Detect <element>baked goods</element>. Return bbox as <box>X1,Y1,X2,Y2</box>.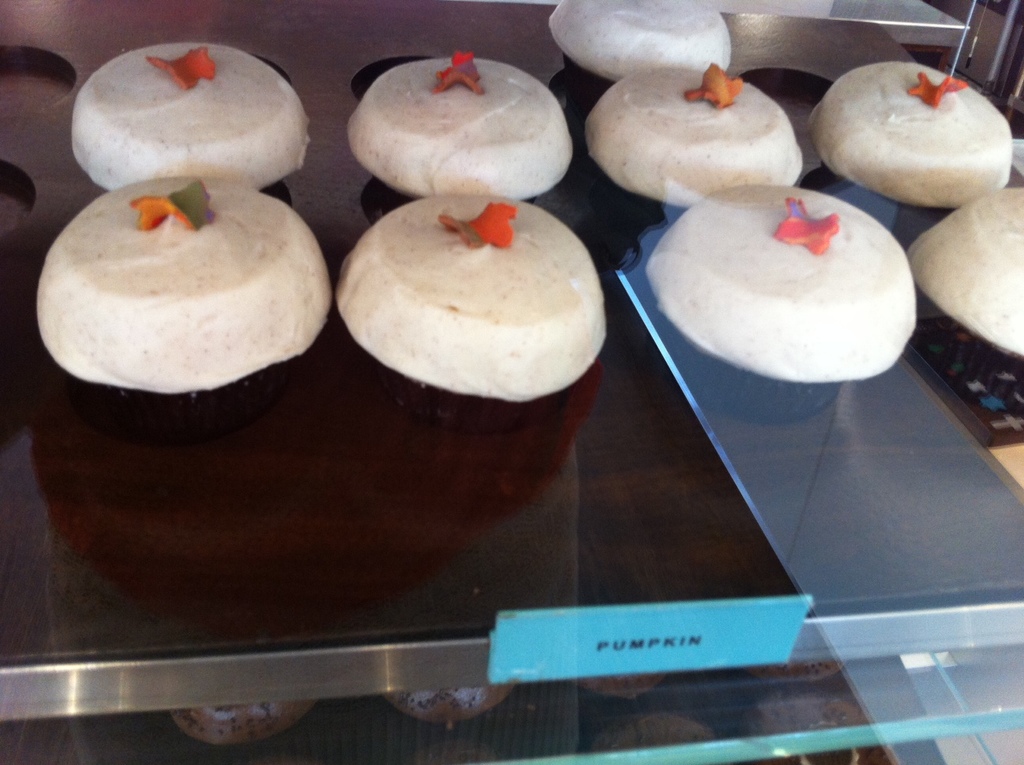
<box>645,182,918,381</box>.
